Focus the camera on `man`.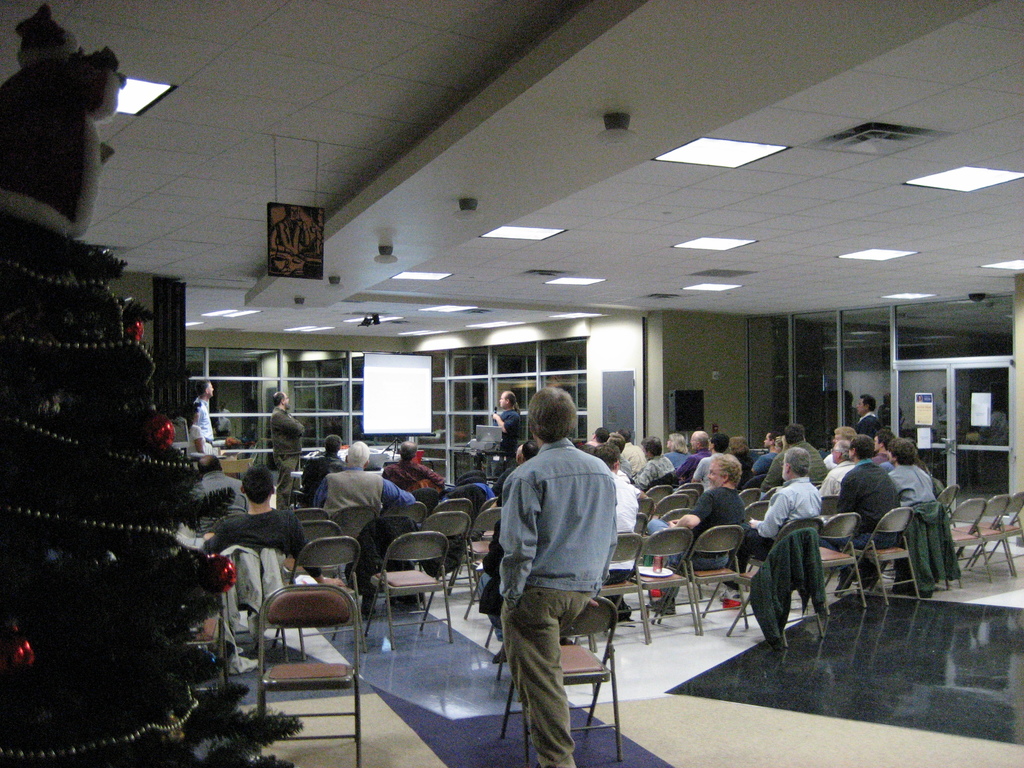
Focus region: [298,437,344,503].
